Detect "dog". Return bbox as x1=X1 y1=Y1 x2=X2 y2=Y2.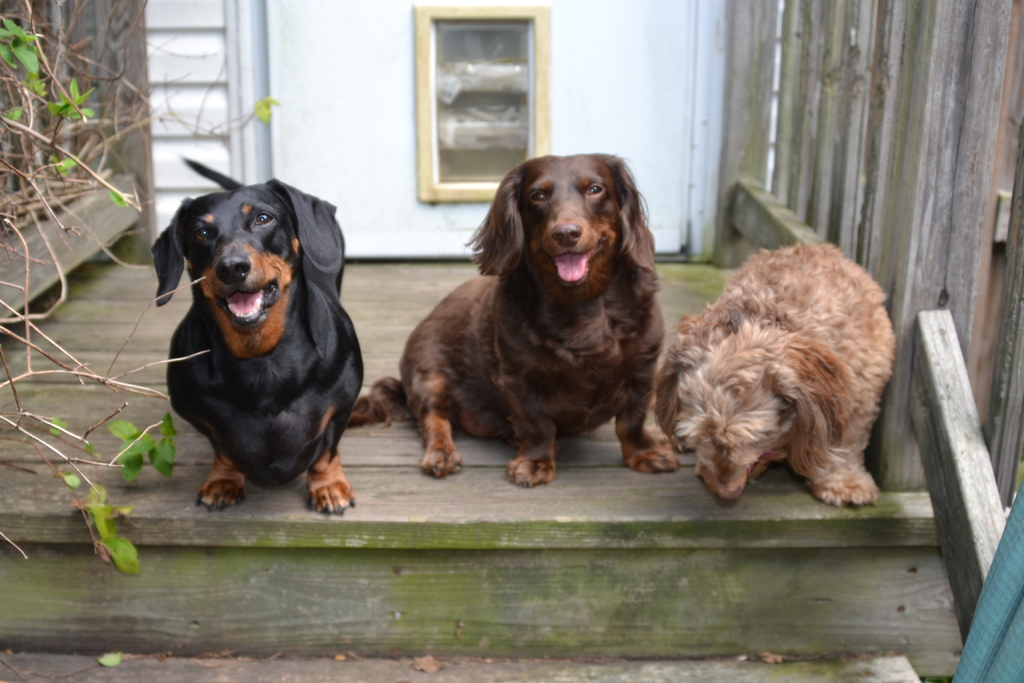
x1=356 y1=148 x2=682 y2=490.
